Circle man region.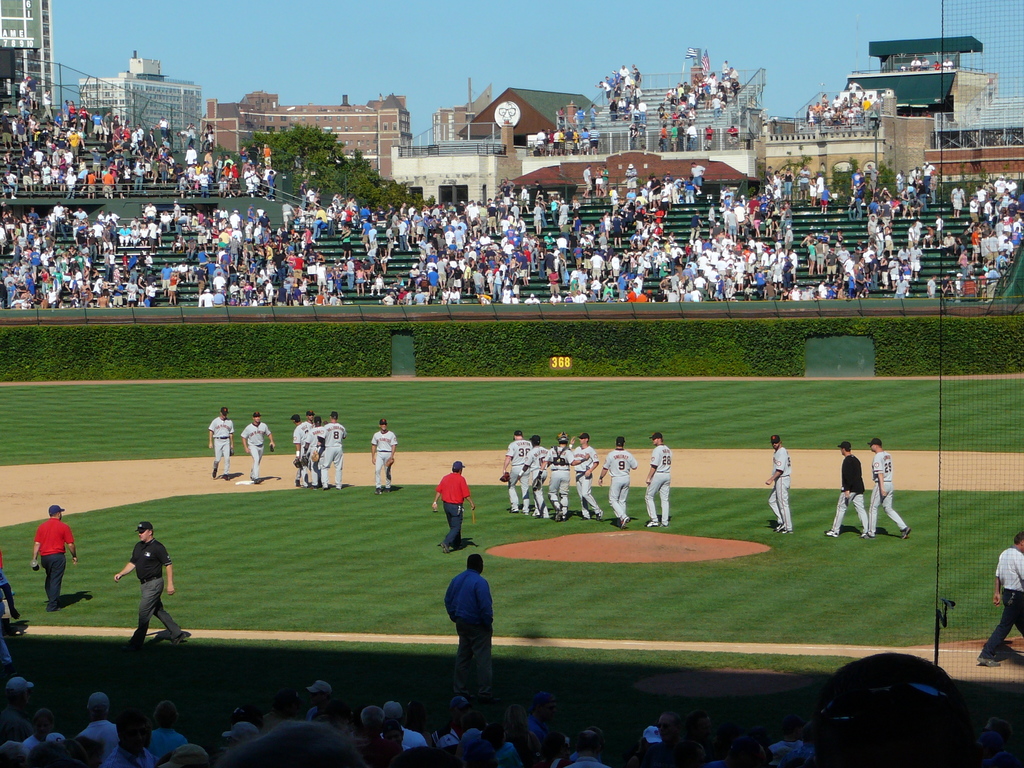
Region: <box>440,554,502,696</box>.
